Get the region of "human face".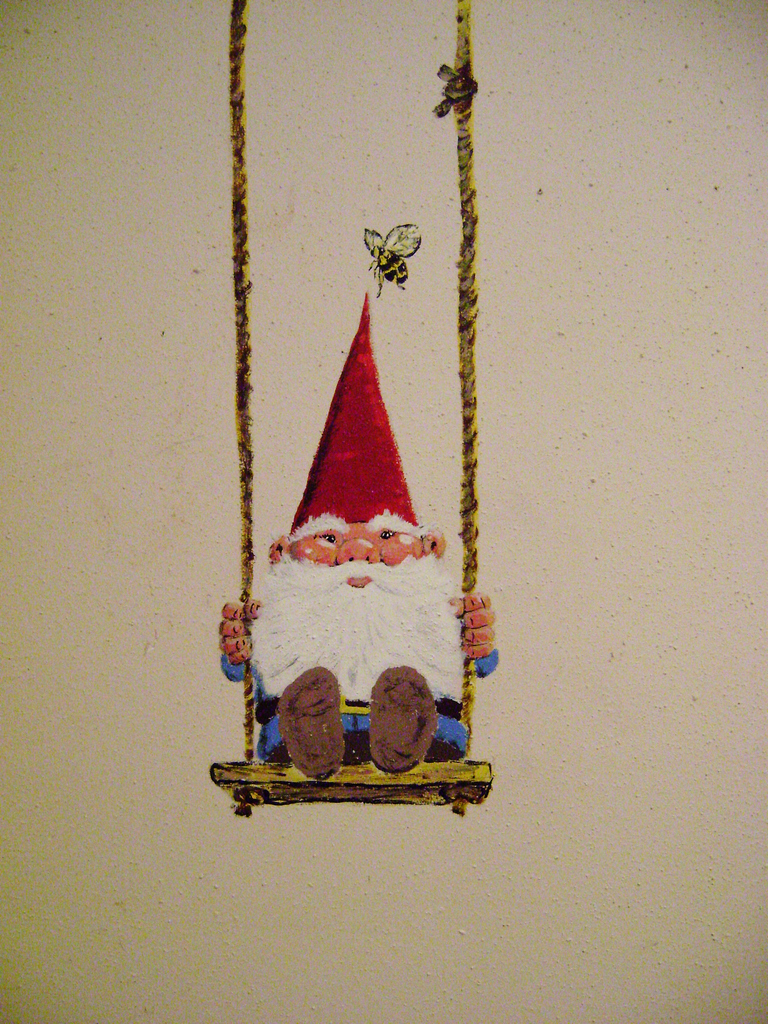
290 528 423 596.
